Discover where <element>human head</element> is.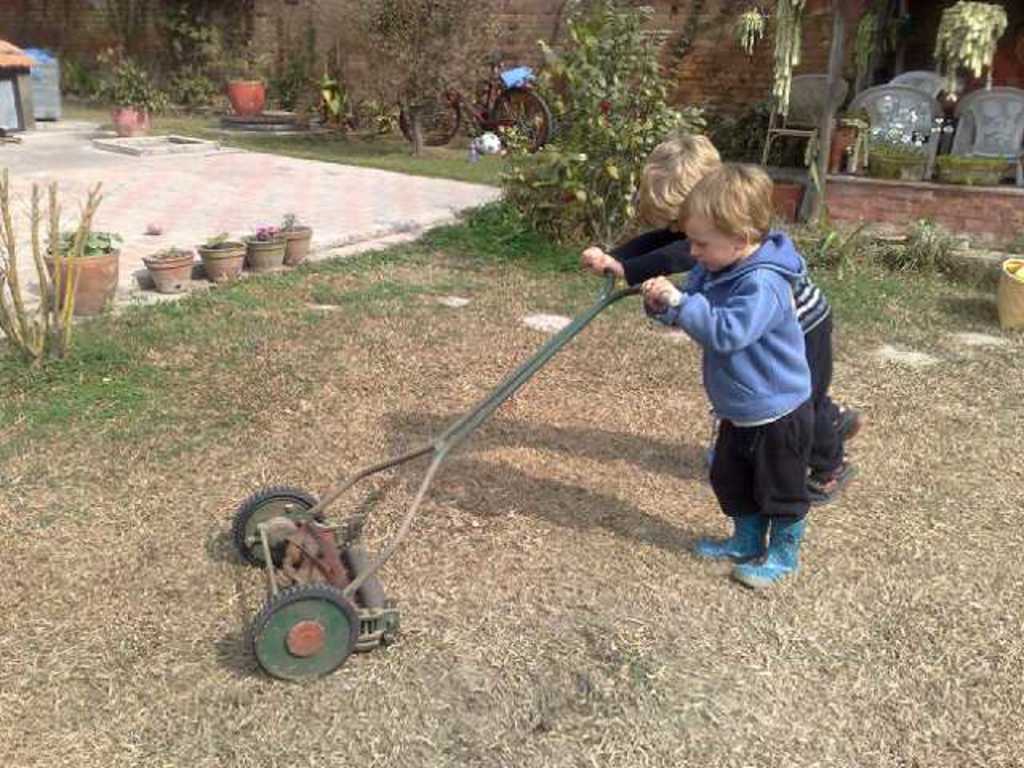
Discovered at [677, 166, 771, 274].
